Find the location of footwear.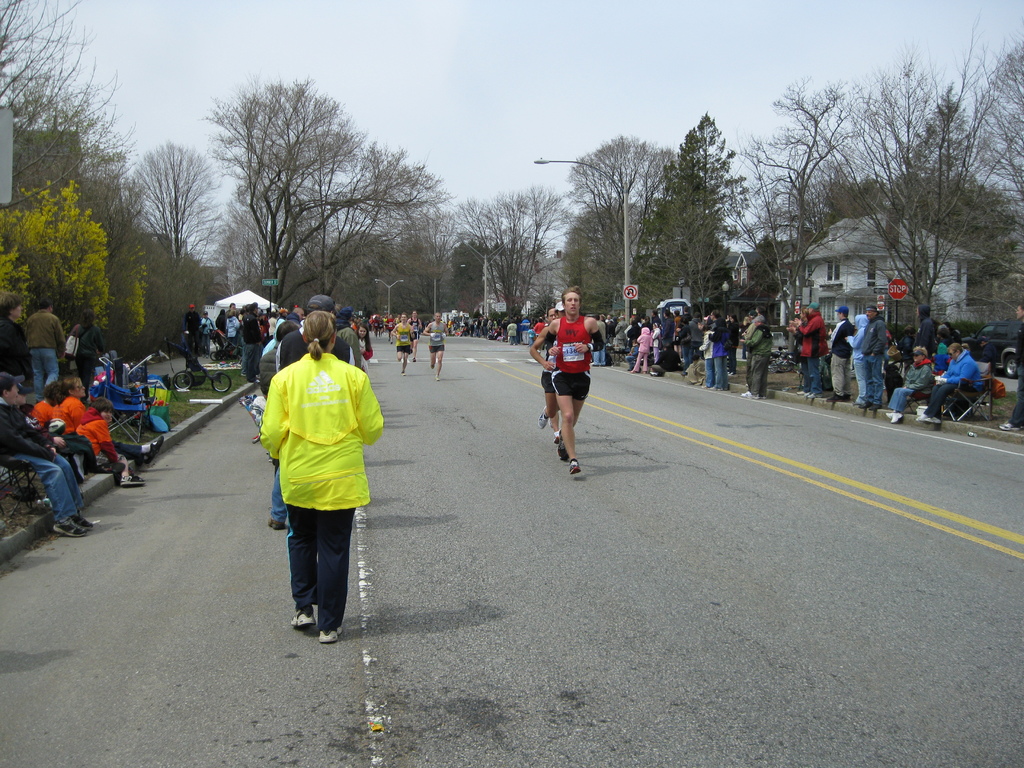
Location: <box>928,415,941,424</box>.
